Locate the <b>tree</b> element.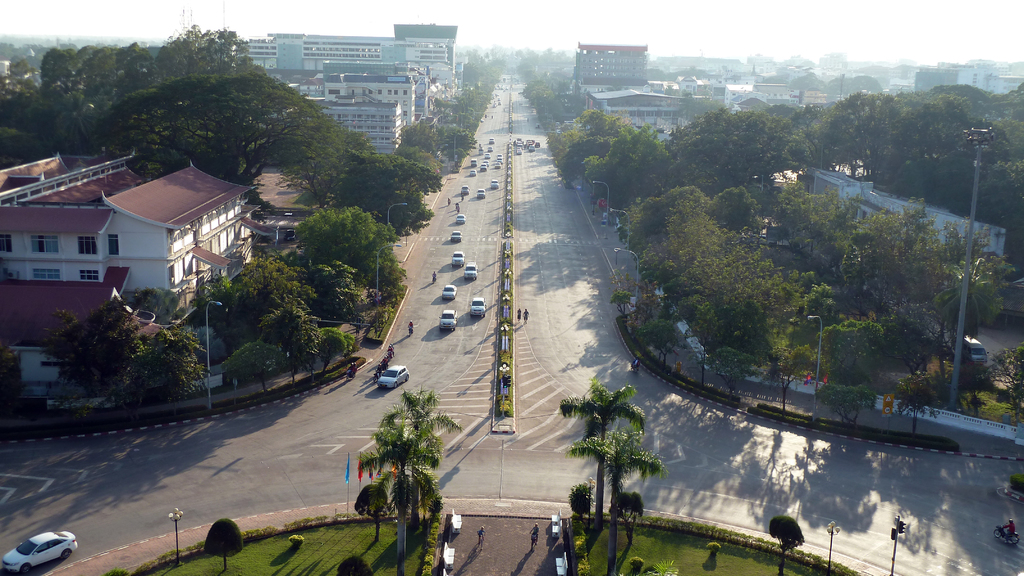
Element bbox: l=891, t=371, r=943, b=435.
